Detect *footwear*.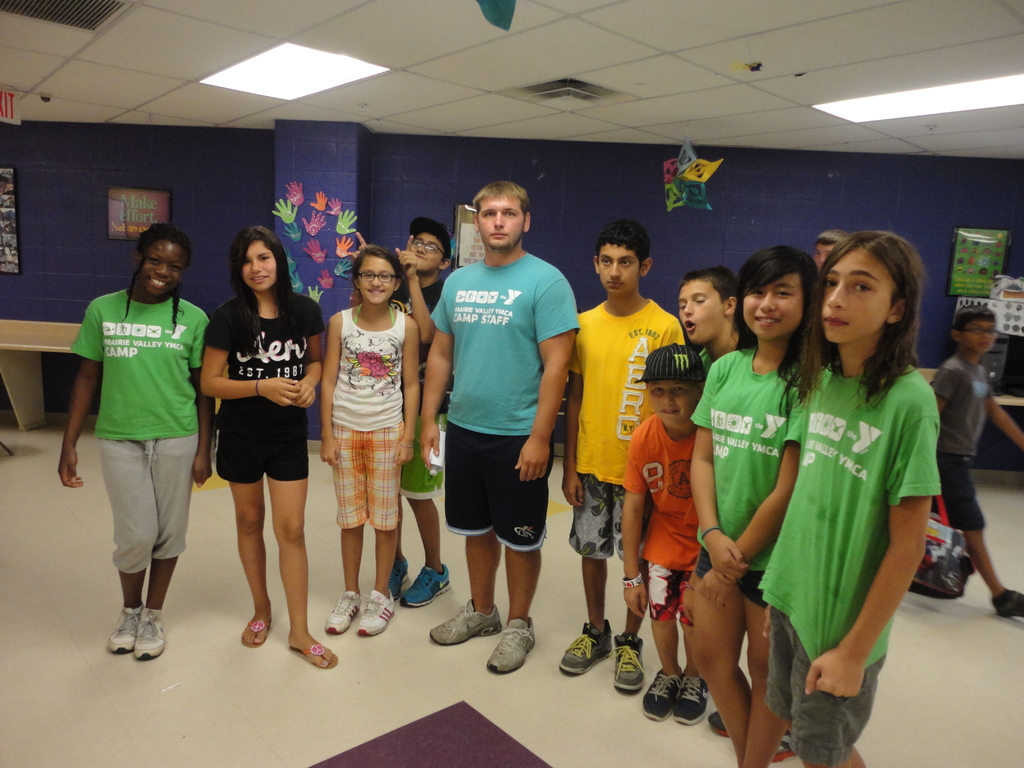
Detected at box(105, 605, 143, 651).
